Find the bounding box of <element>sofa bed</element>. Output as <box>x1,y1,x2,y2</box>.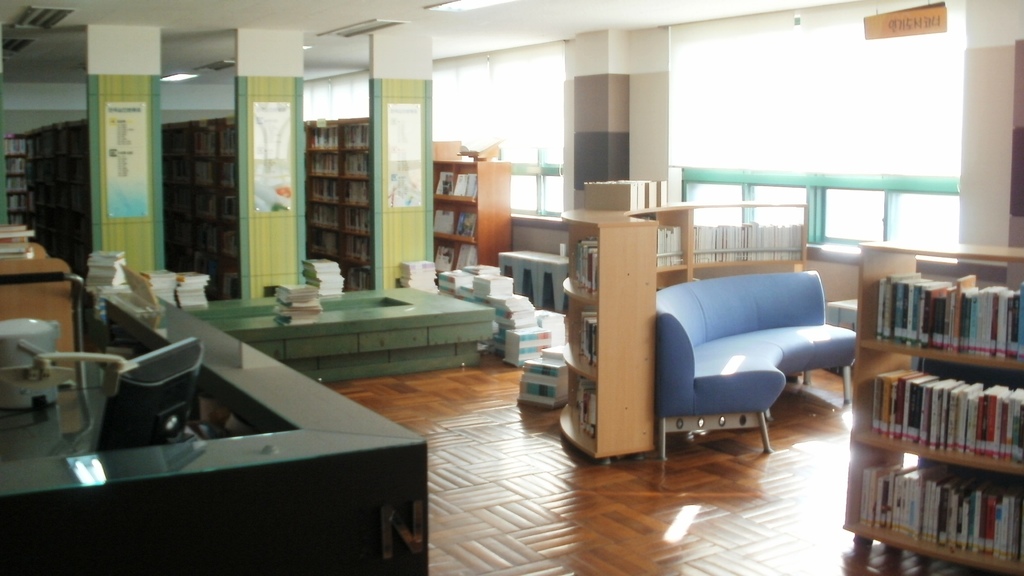
<box>656,269,856,461</box>.
